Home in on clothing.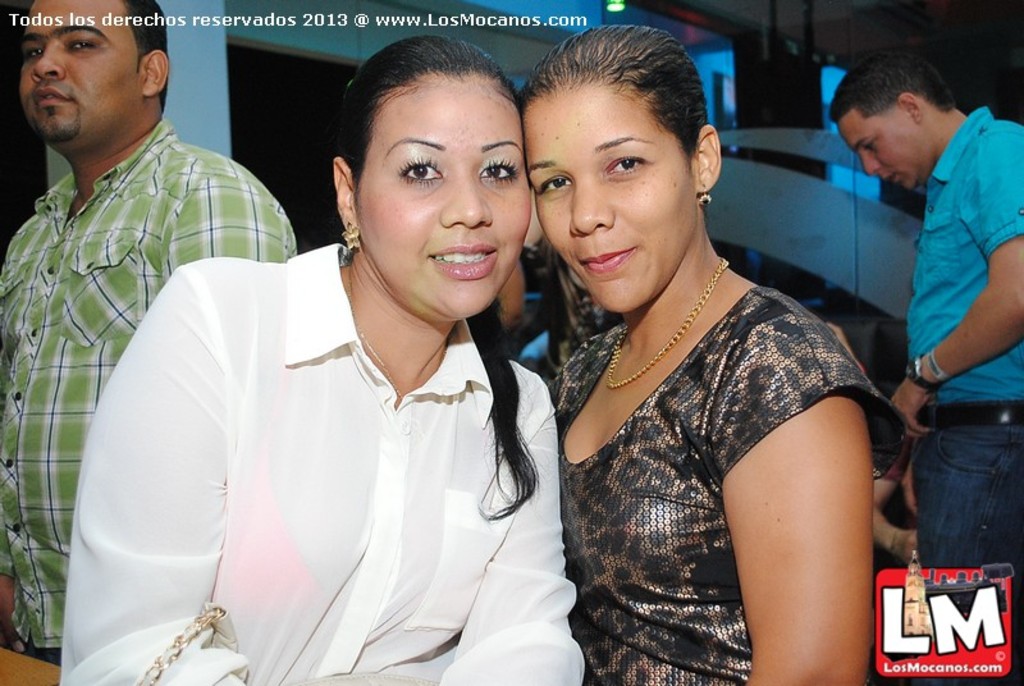
Homed in at bbox=(545, 283, 909, 685).
